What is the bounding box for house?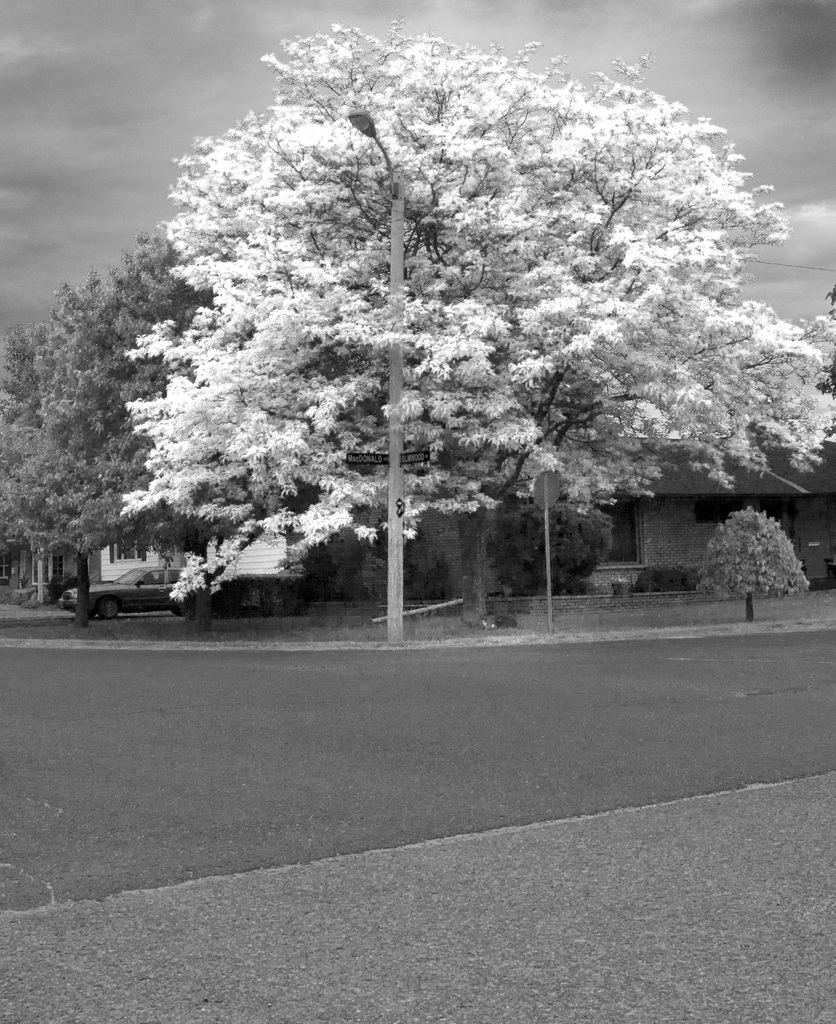
locate(421, 436, 835, 594).
